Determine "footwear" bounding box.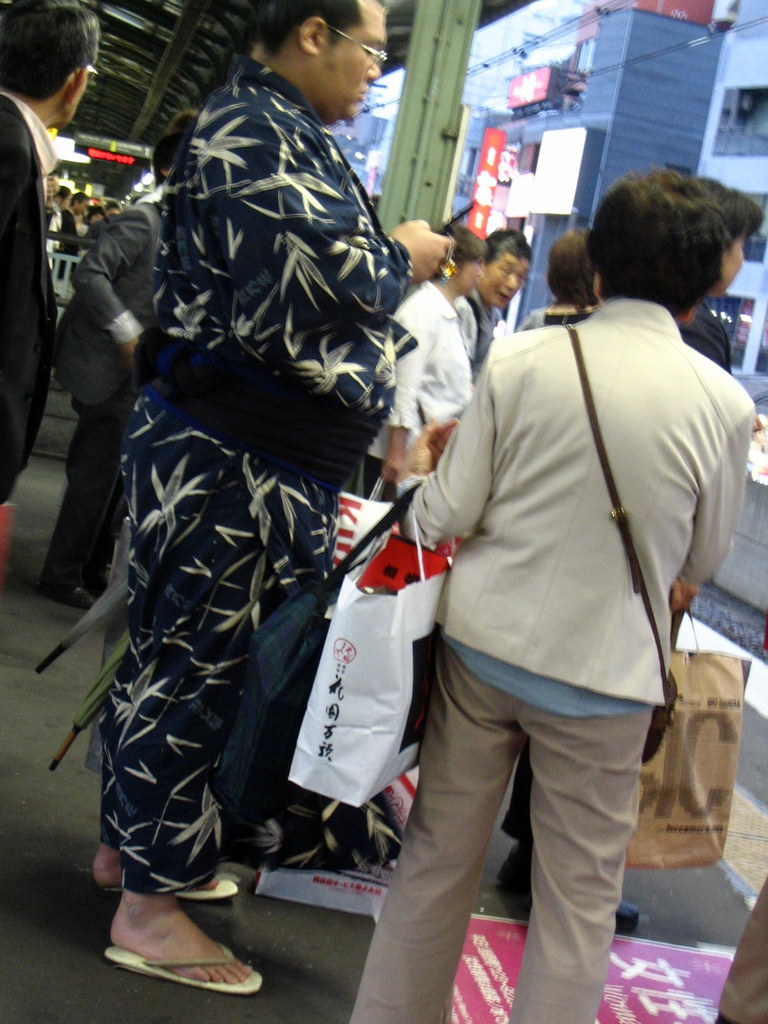
Determined: l=61, t=589, r=94, b=613.
